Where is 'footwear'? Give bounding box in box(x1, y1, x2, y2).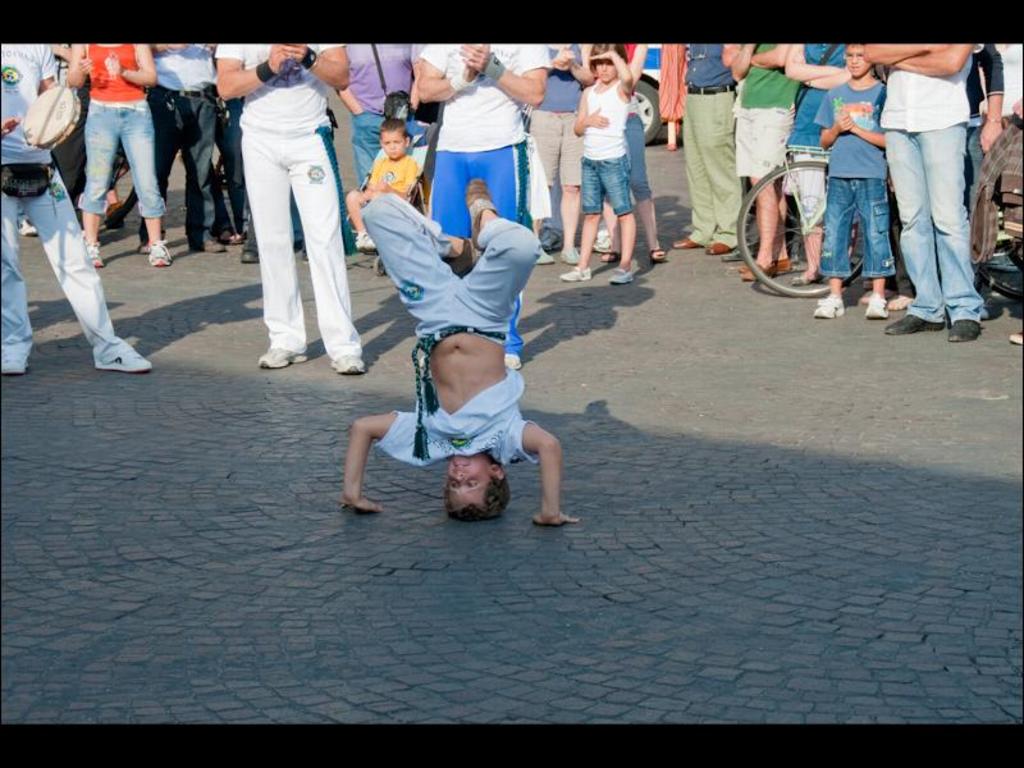
box(649, 244, 668, 265).
